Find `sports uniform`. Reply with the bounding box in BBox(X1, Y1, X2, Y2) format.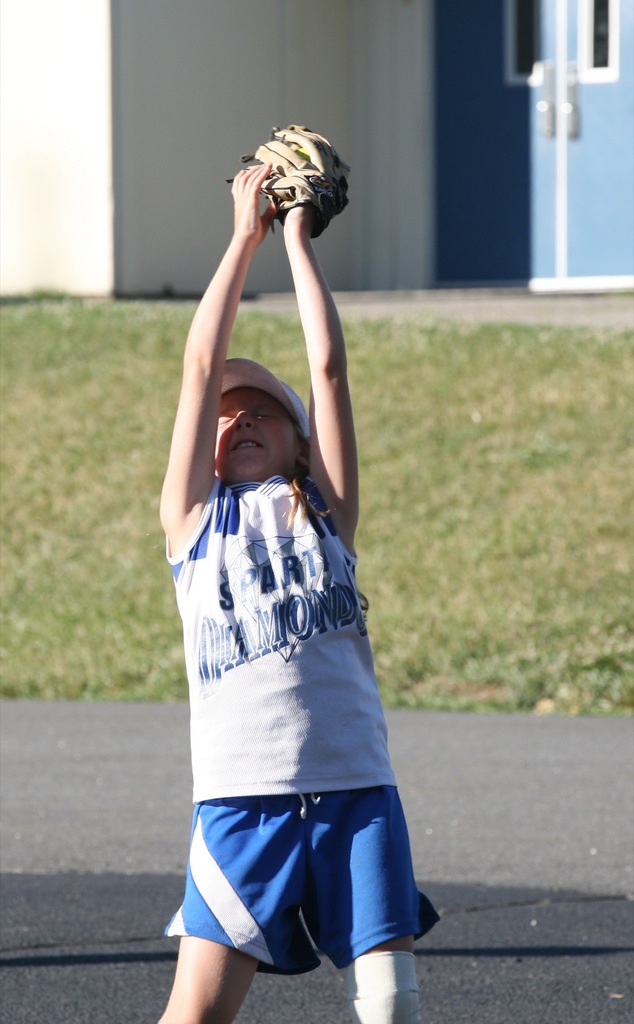
BBox(138, 519, 445, 986).
